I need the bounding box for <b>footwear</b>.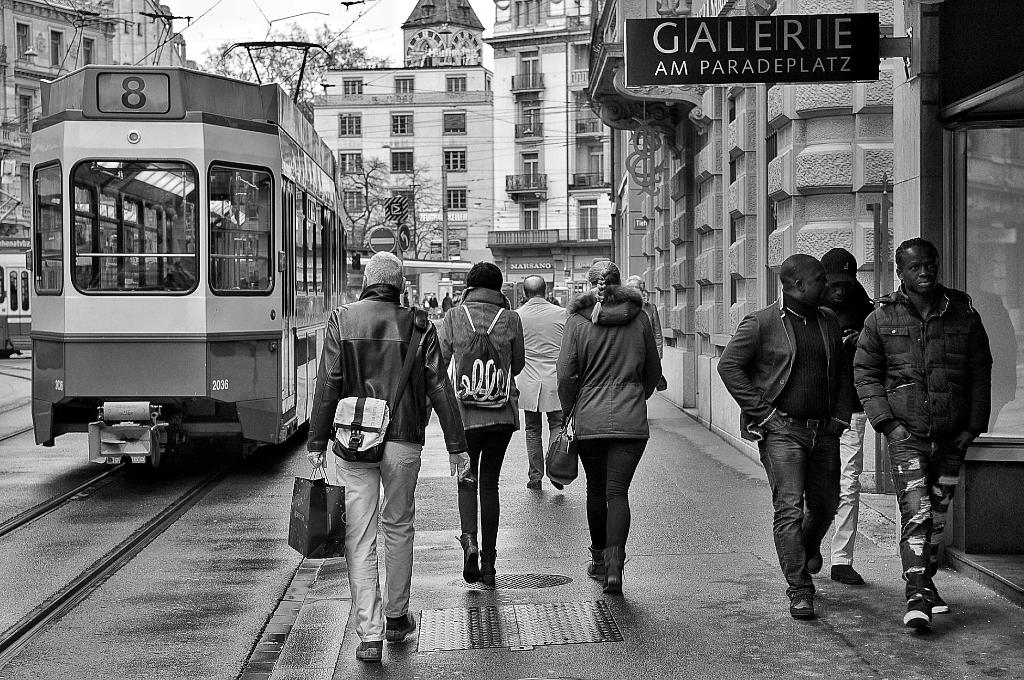
Here it is: {"left": 479, "top": 574, "right": 496, "bottom": 594}.
